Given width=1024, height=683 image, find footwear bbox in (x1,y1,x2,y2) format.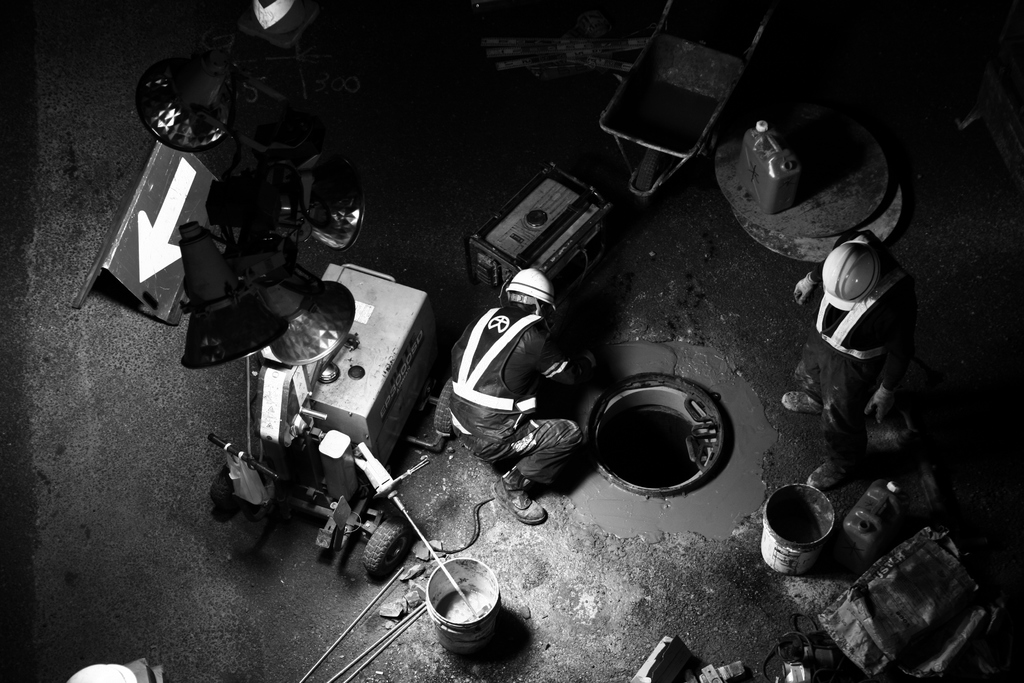
(488,470,545,522).
